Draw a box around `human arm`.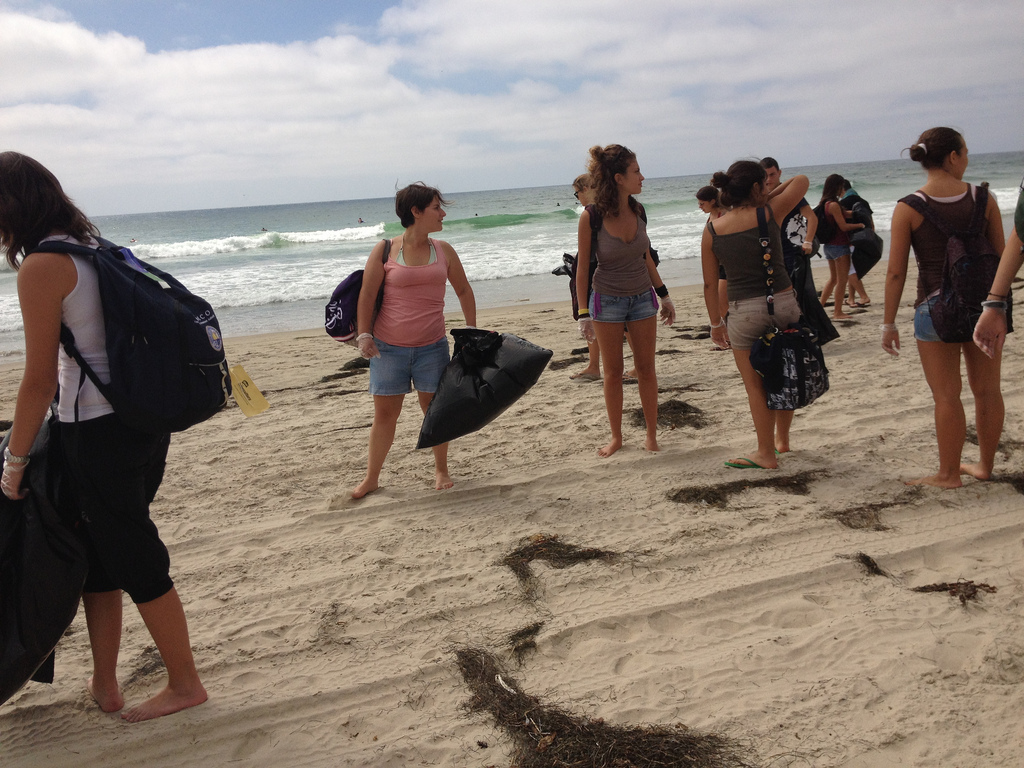
(x1=843, y1=206, x2=853, y2=218).
